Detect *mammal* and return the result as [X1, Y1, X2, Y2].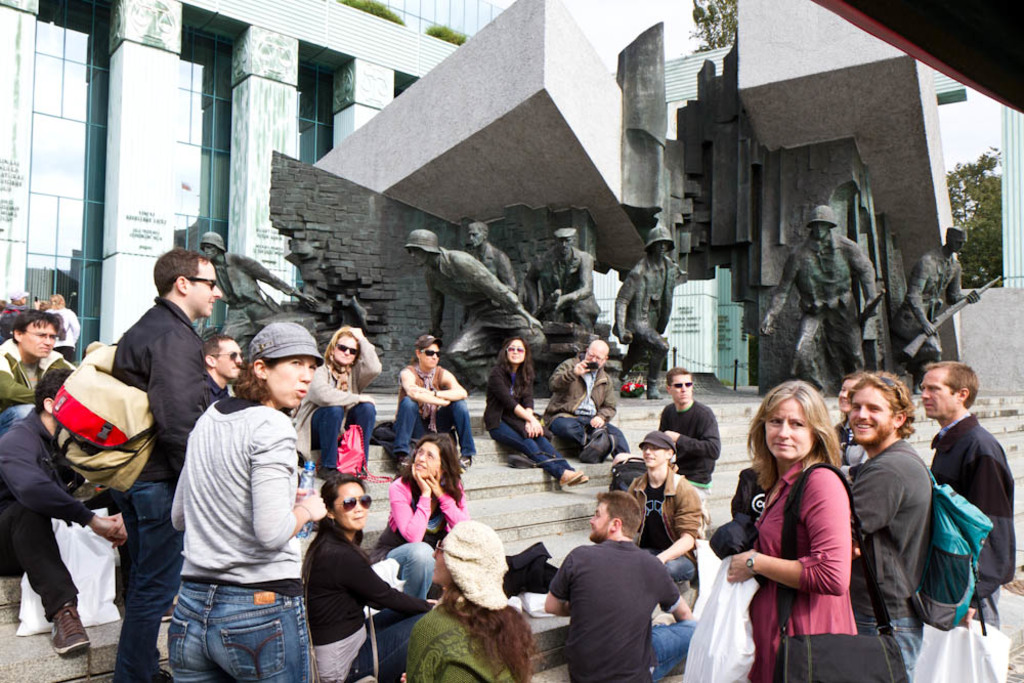
[727, 374, 860, 682].
